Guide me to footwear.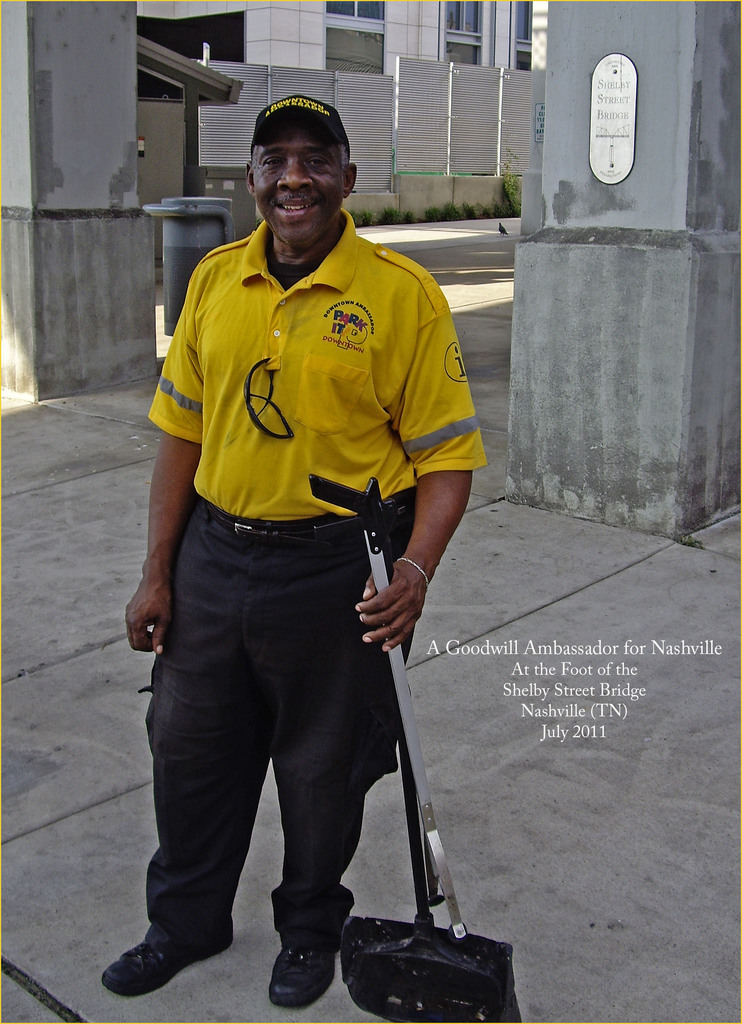
Guidance: locate(98, 942, 207, 991).
